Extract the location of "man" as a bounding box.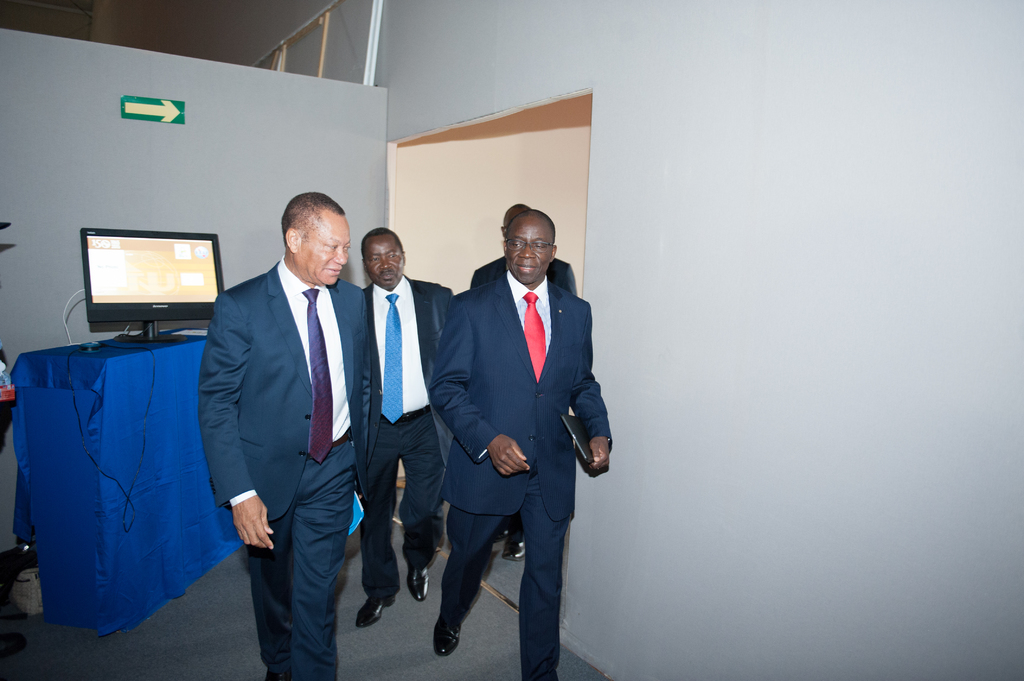
crop(425, 209, 614, 680).
